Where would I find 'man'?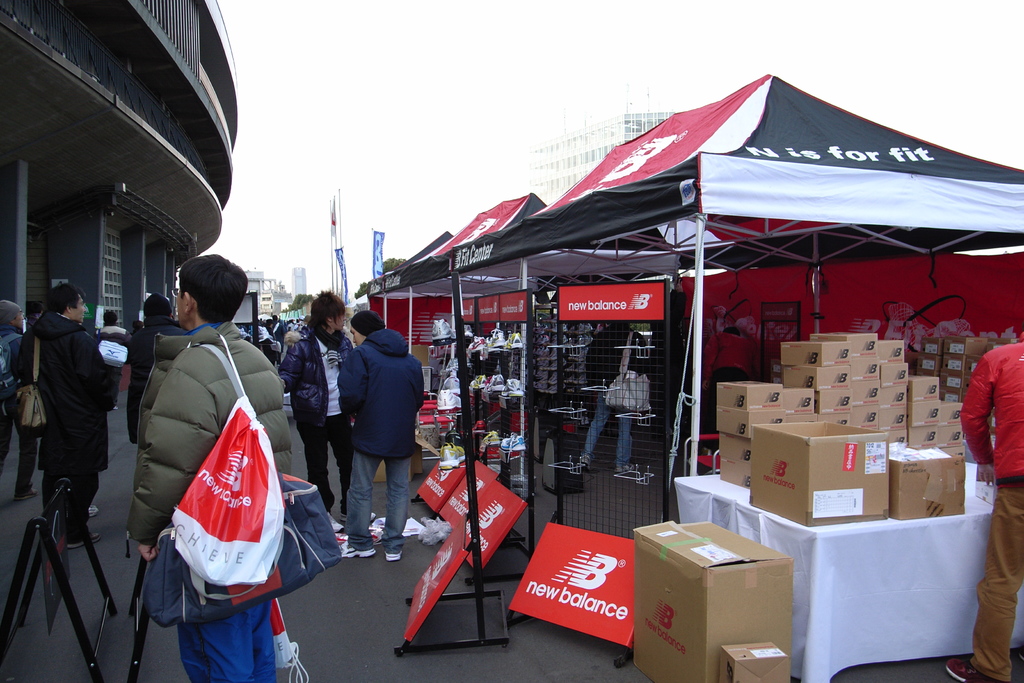
At <box>99,309,132,413</box>.
